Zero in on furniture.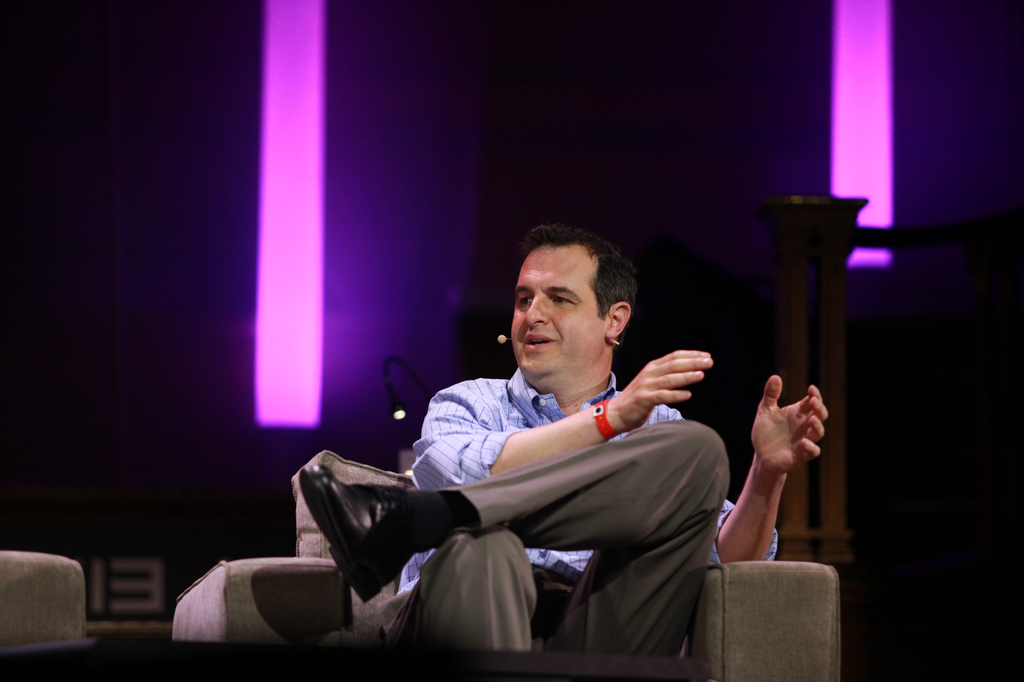
Zeroed in: bbox=(0, 550, 100, 681).
